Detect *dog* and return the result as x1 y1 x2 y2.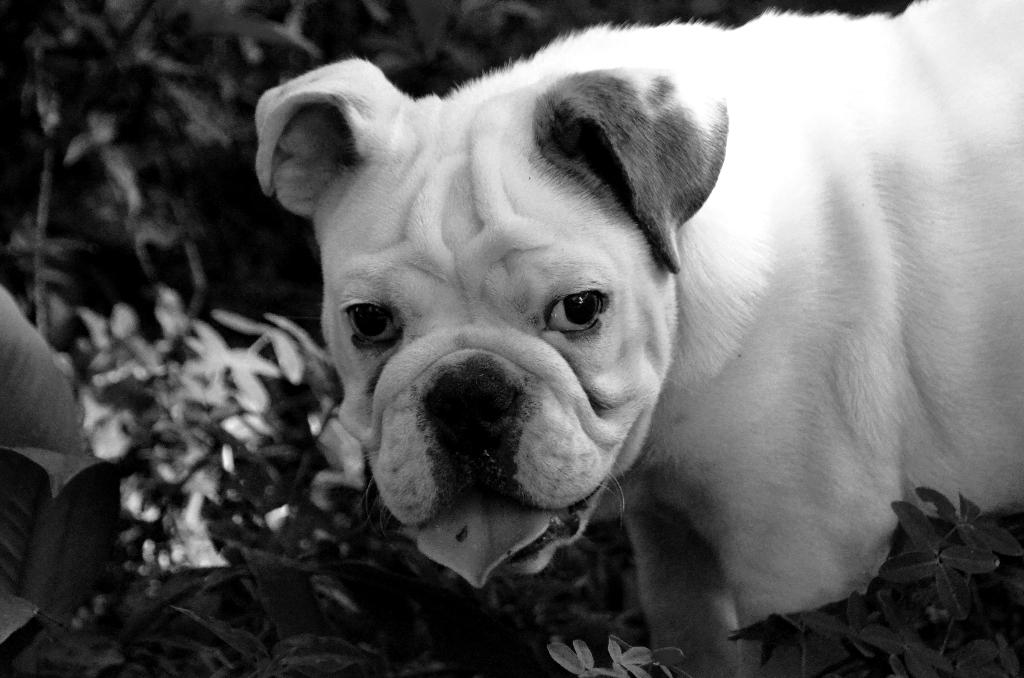
250 0 1023 677.
